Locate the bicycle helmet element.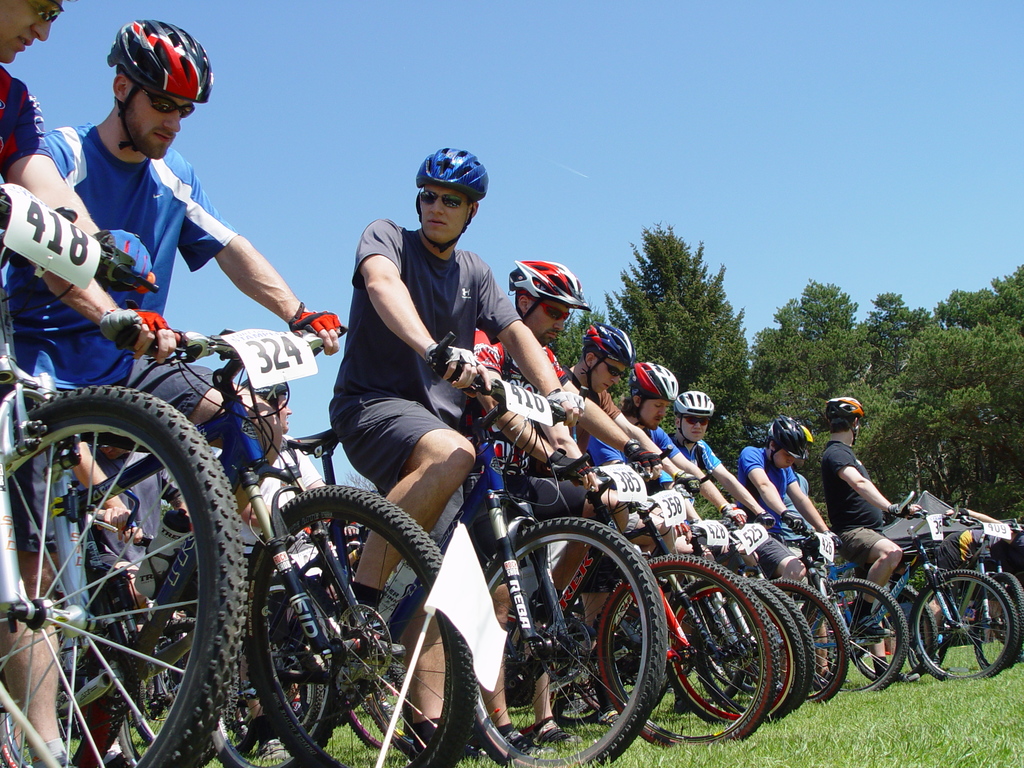
Element bbox: [left=514, top=262, right=589, bottom=318].
